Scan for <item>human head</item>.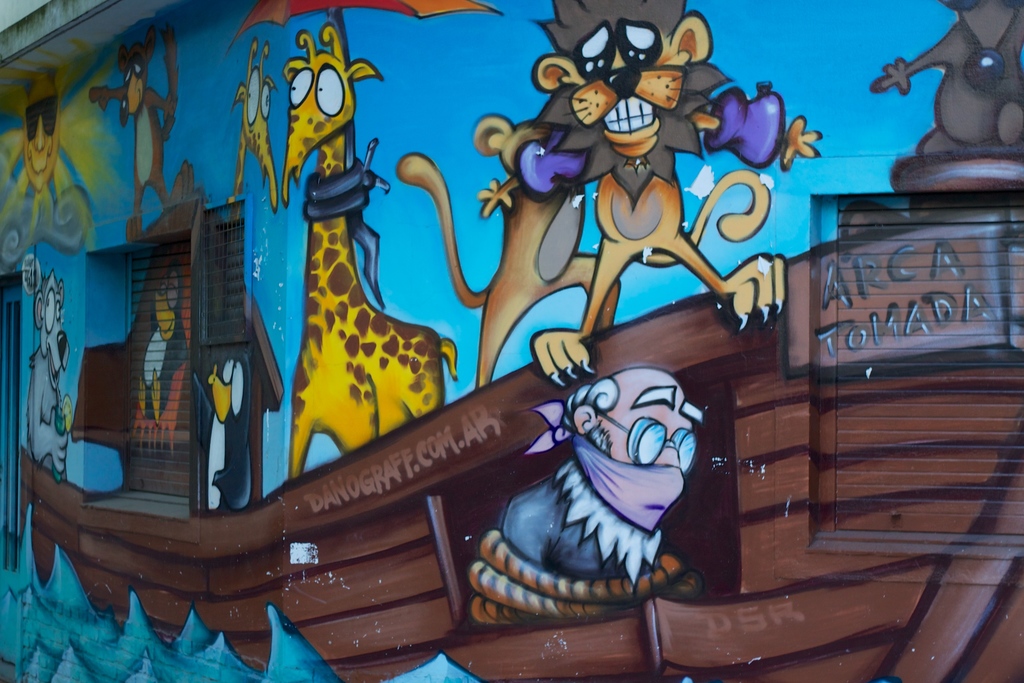
Scan result: <region>21, 80, 64, 189</region>.
